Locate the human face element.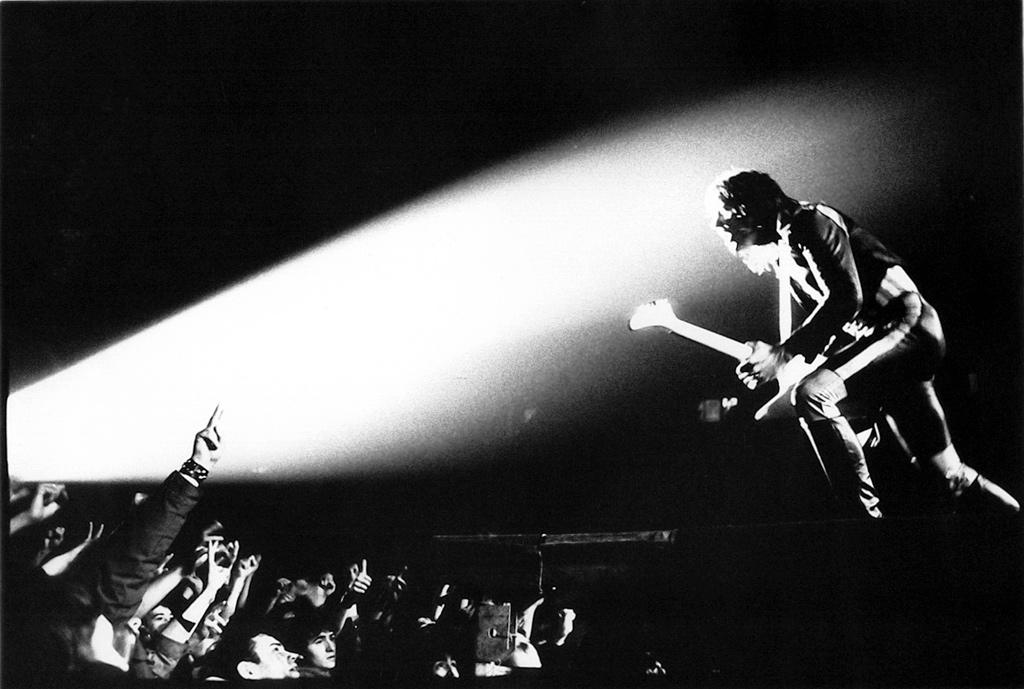
Element bbox: (x1=715, y1=198, x2=744, y2=251).
